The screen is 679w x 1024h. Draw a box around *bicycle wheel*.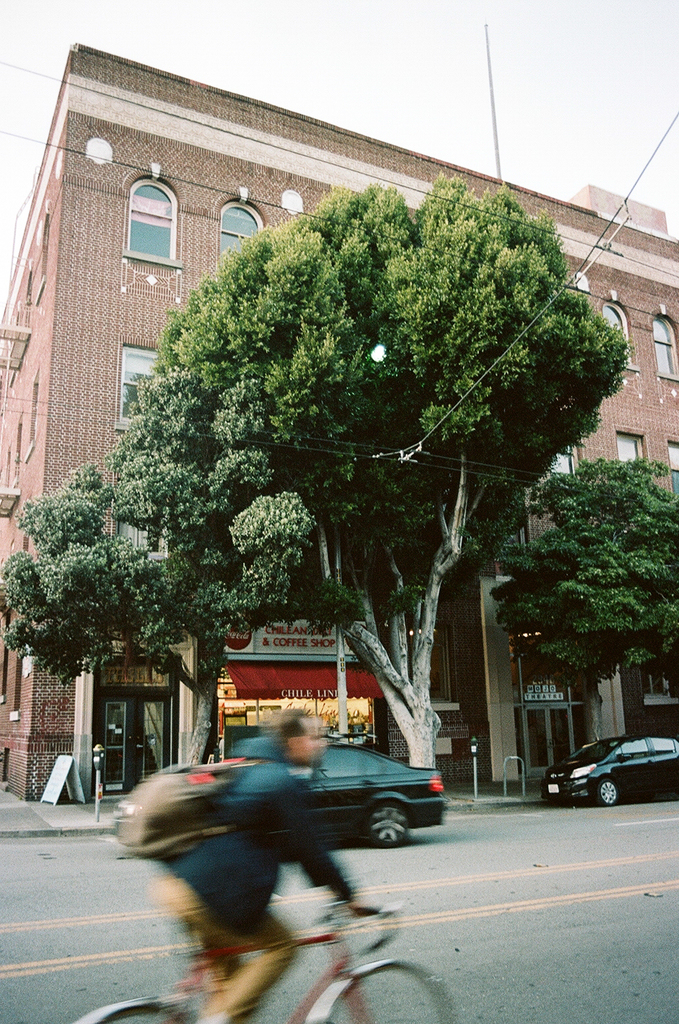
{"x1": 306, "y1": 956, "x2": 456, "y2": 1023}.
